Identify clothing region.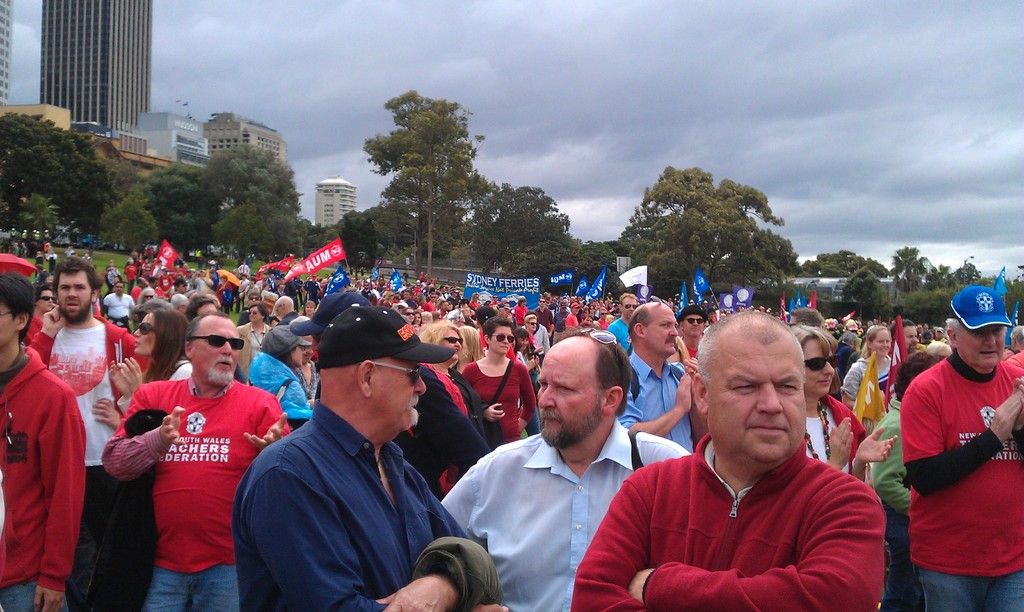
Region: (left=569, top=426, right=879, bottom=602).
